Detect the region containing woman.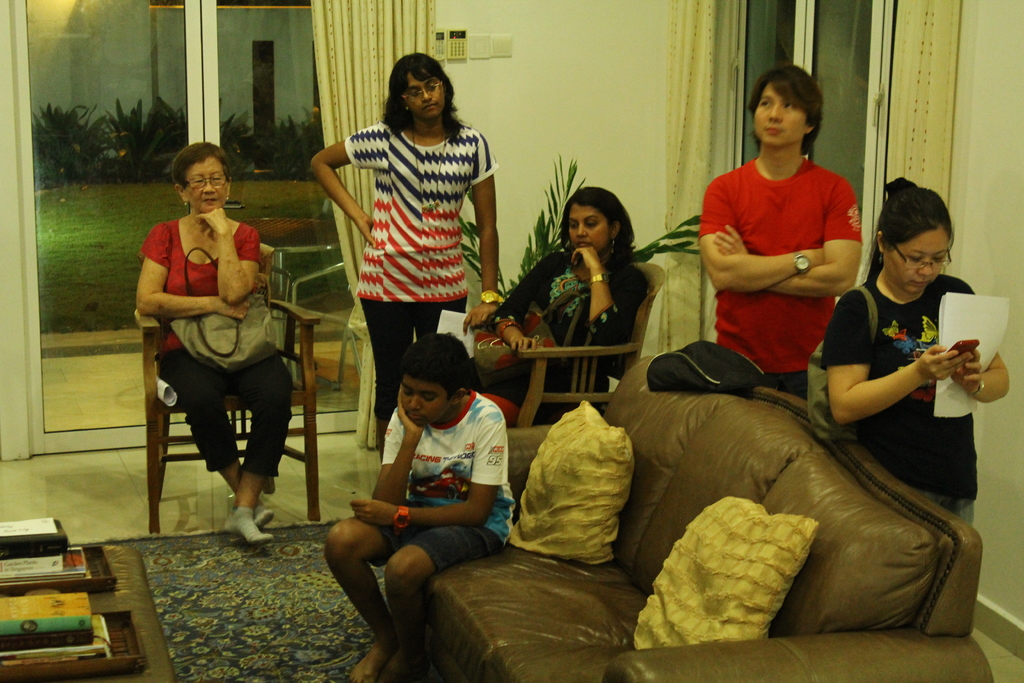
bbox=(476, 186, 664, 436).
